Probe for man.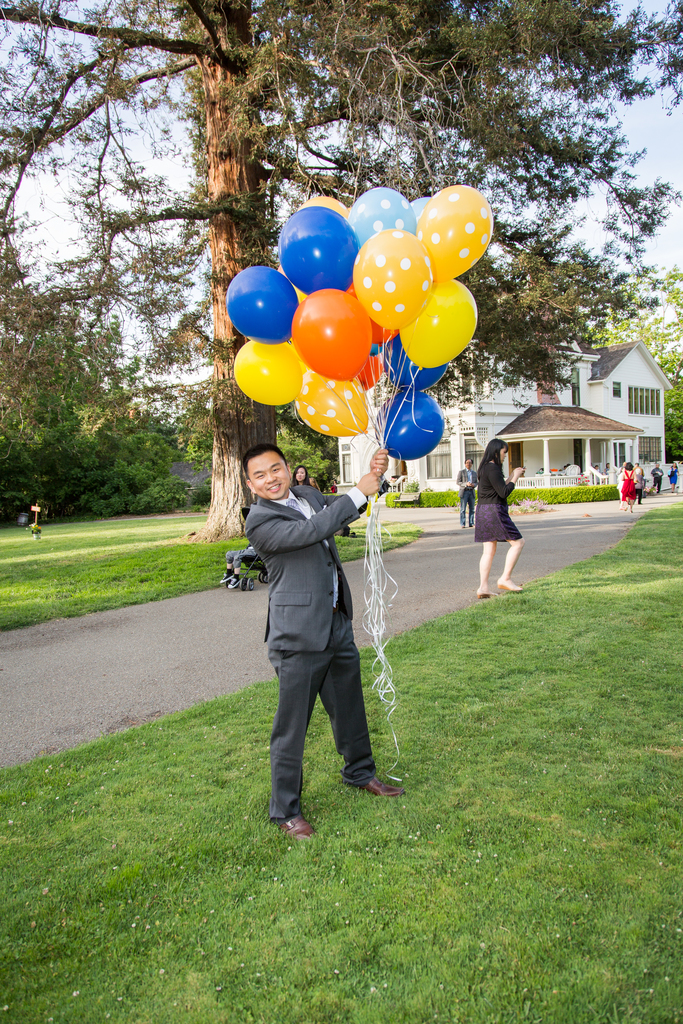
Probe result: (x1=638, y1=456, x2=646, y2=499).
